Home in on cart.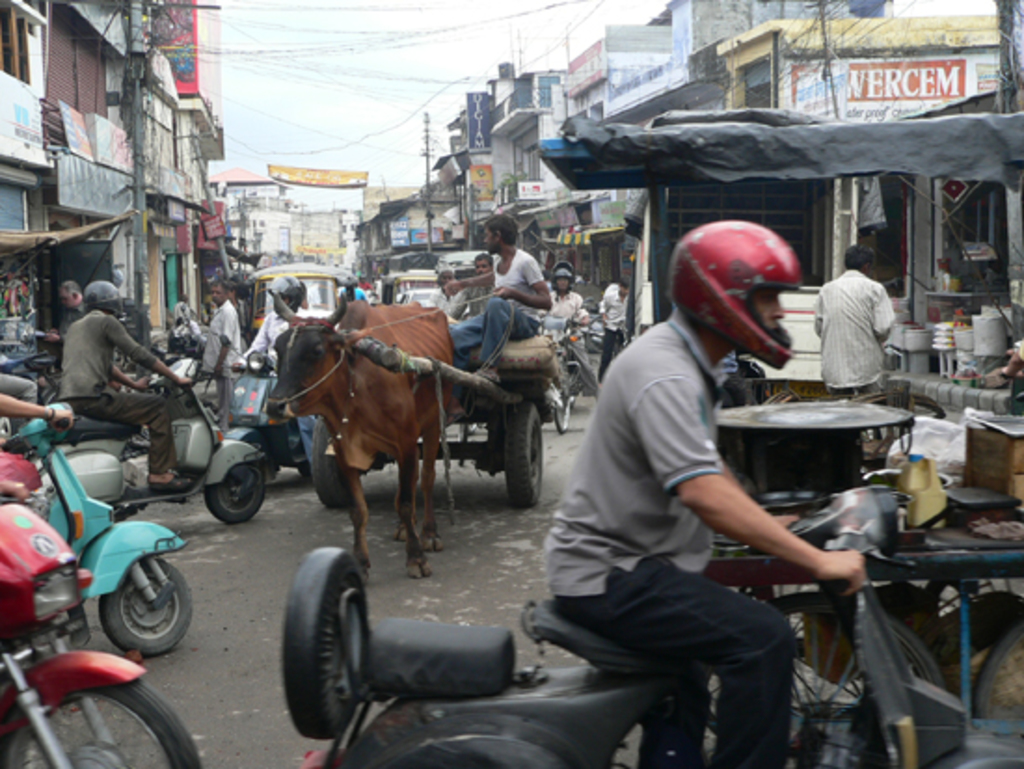
Homed in at 536:106:1022:767.
